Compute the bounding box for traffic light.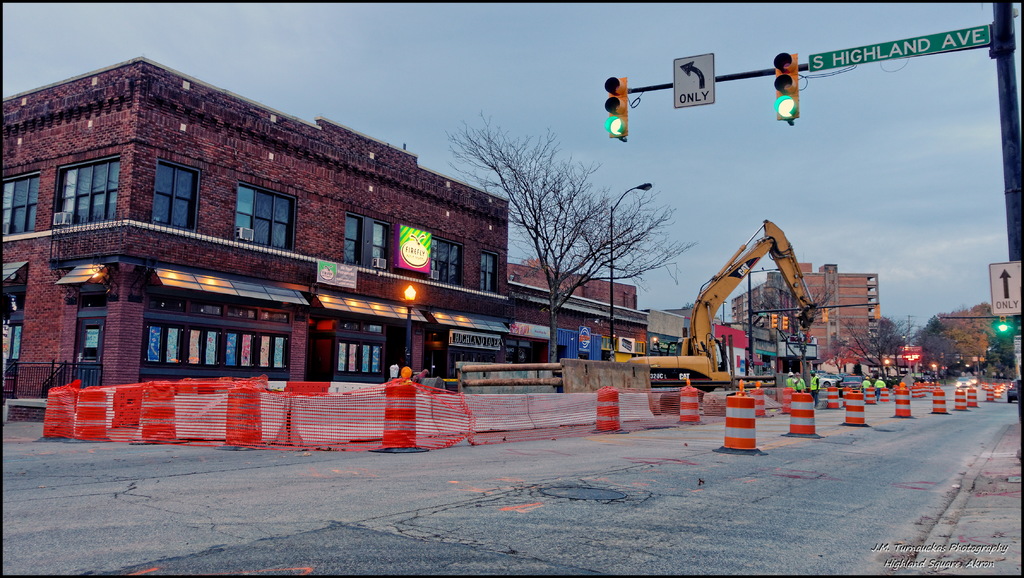
770, 312, 777, 328.
